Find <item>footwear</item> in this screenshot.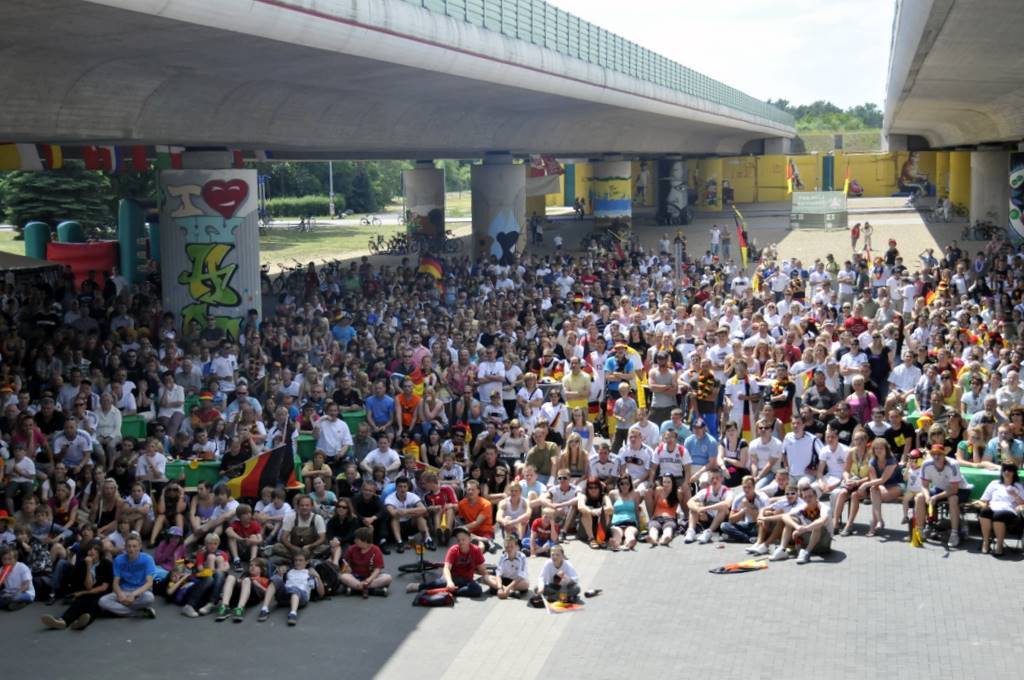
The bounding box for <item>footwear</item> is (347, 583, 355, 597).
